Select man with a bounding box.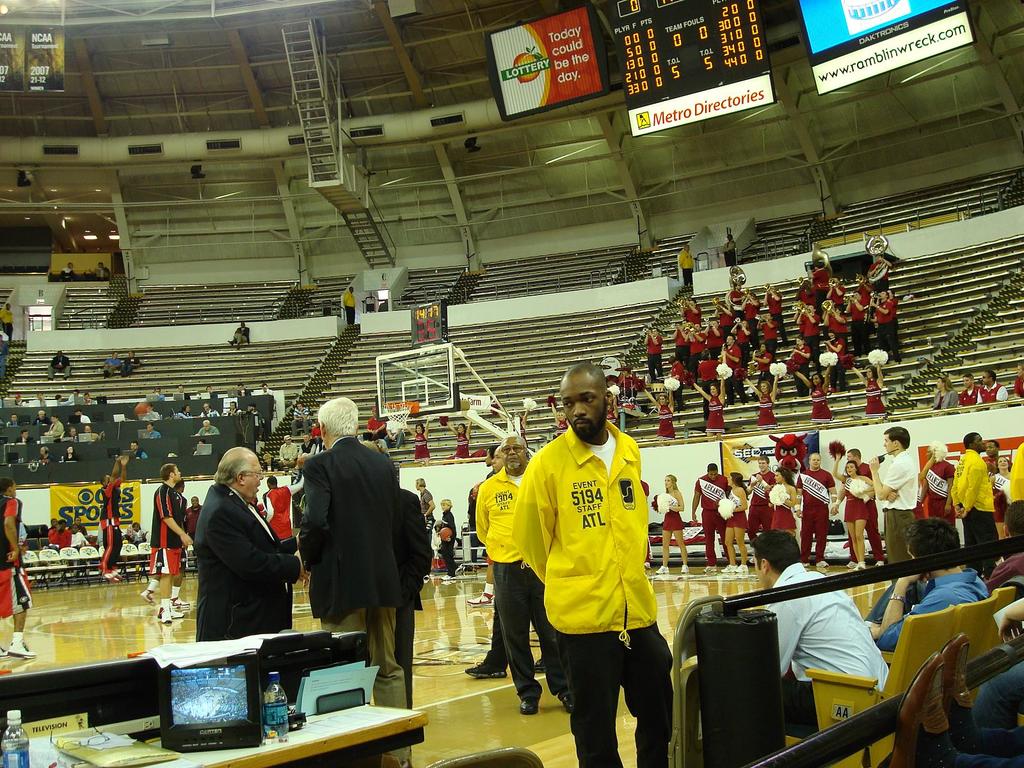
box=[468, 447, 543, 680].
